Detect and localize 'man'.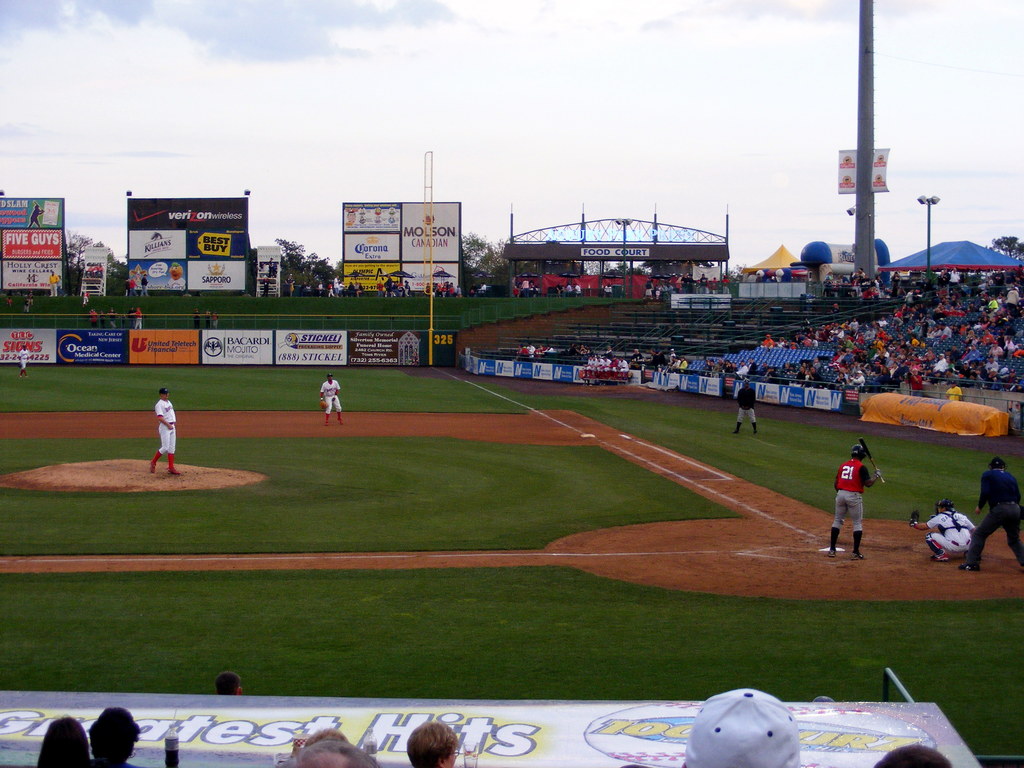
Localized at l=731, t=380, r=758, b=436.
